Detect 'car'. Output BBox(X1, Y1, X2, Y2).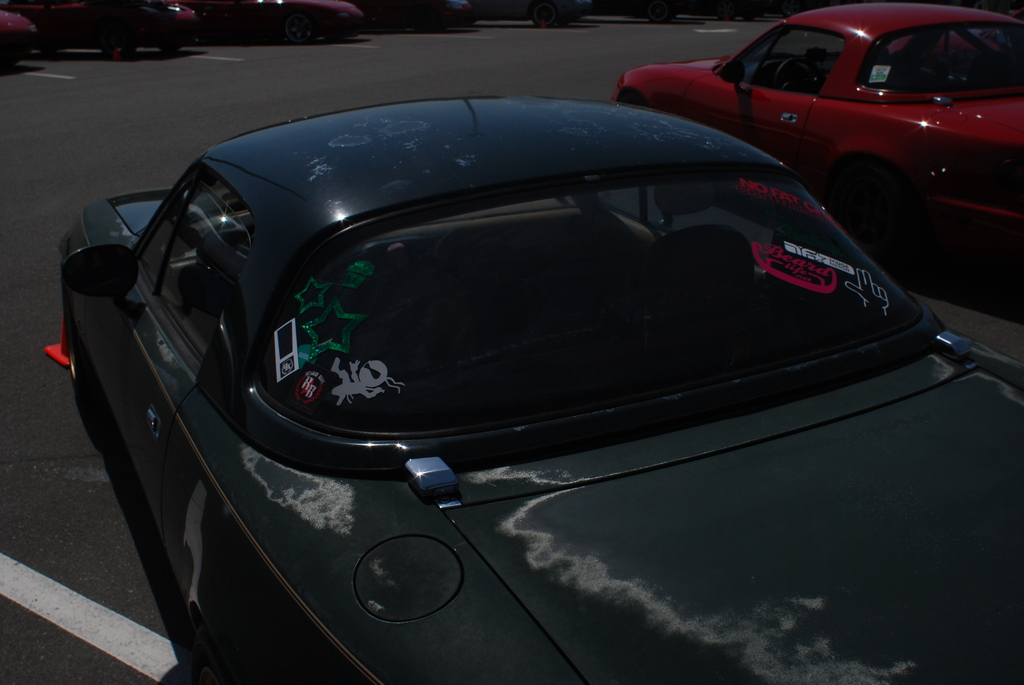
BBox(605, 0, 1022, 311).
